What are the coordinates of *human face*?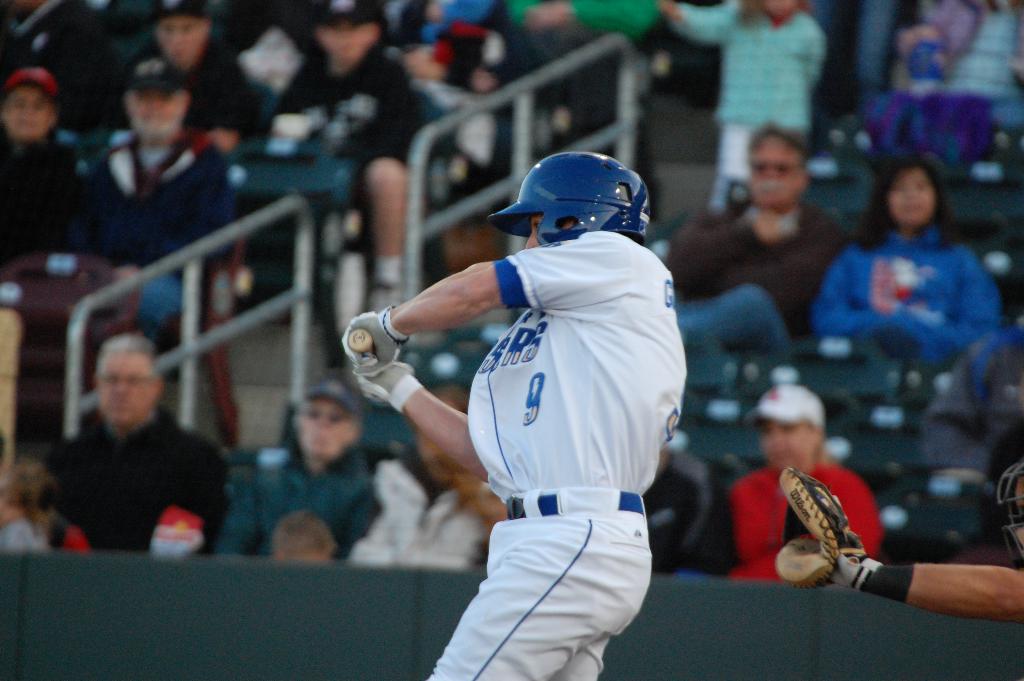
<box>752,140,803,208</box>.
